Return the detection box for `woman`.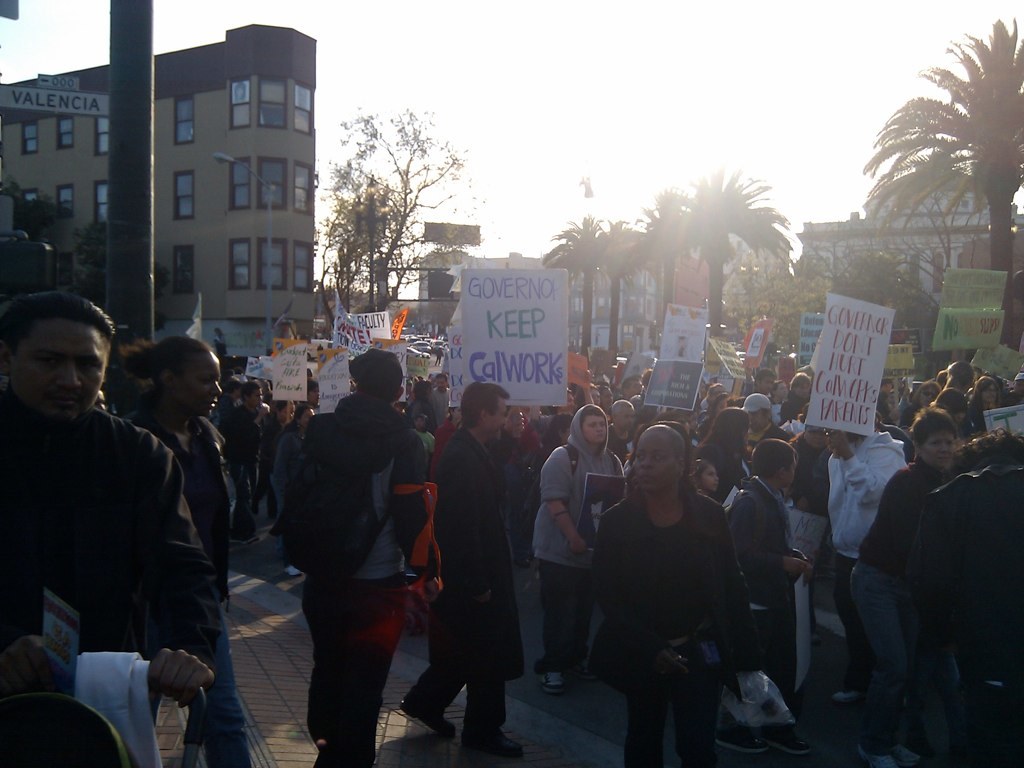
(left=558, top=376, right=596, bottom=412).
